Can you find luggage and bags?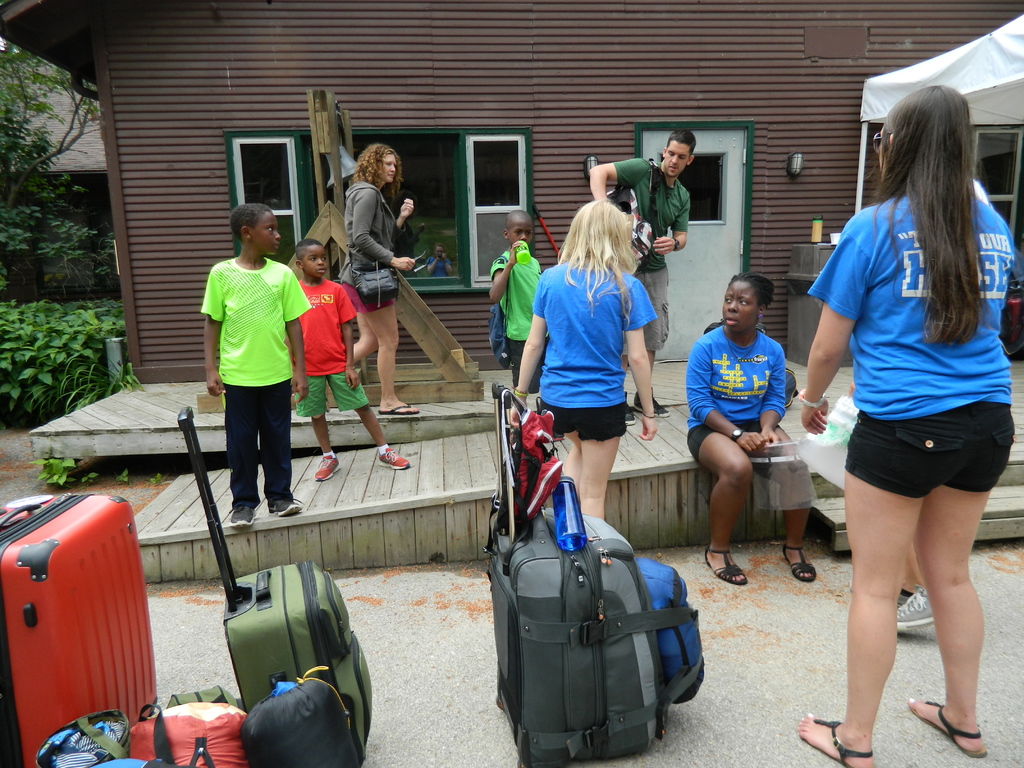
Yes, bounding box: 643 552 707 711.
